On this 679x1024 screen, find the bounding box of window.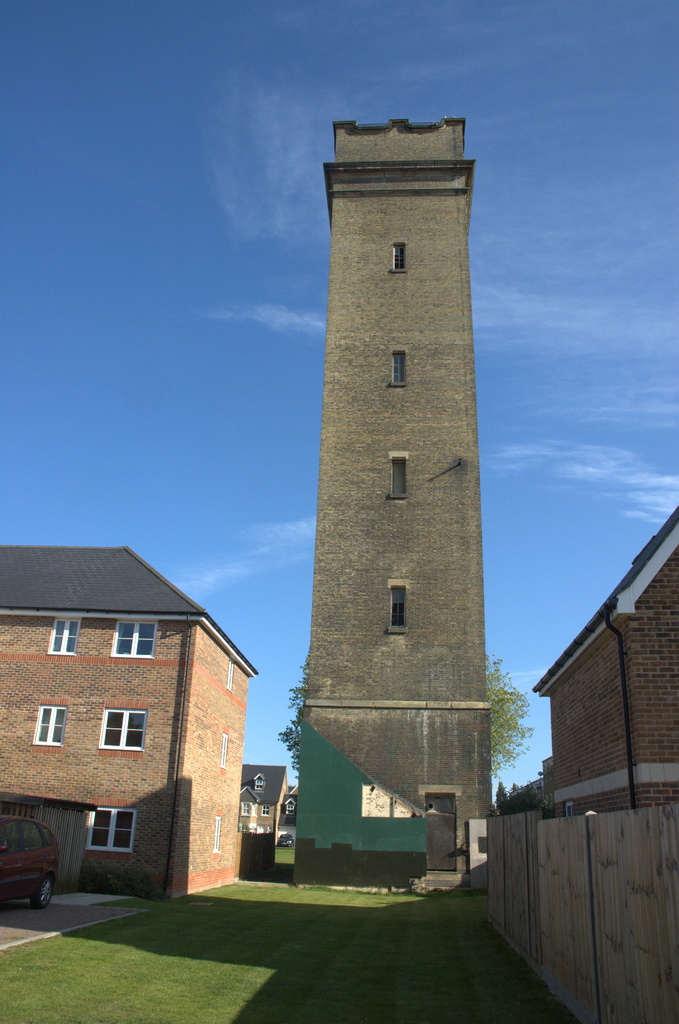
Bounding box: detection(385, 242, 409, 272).
